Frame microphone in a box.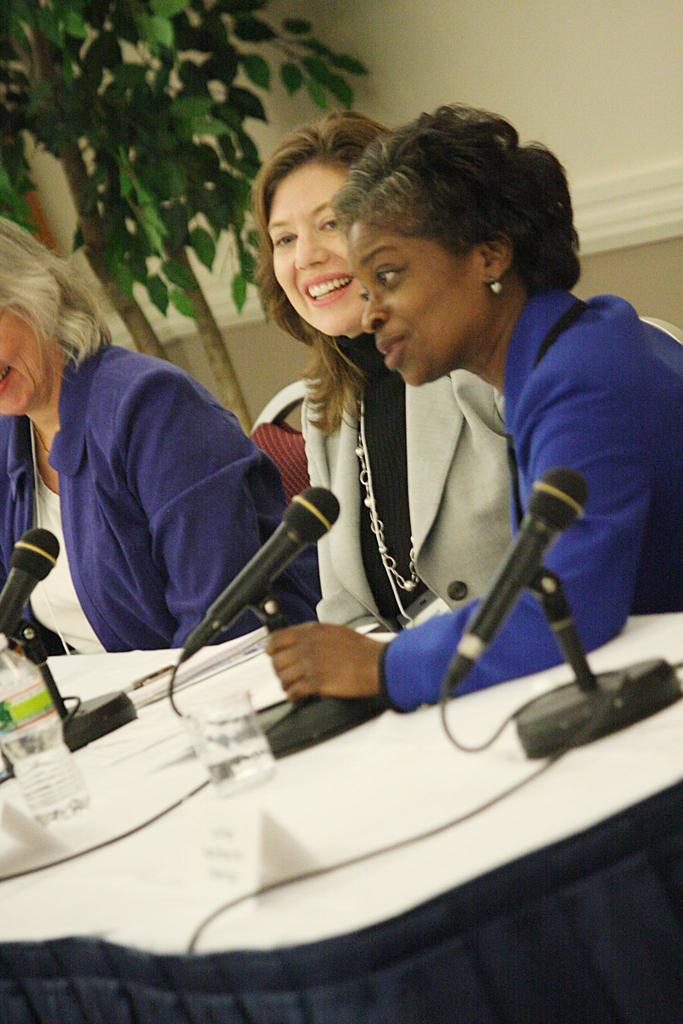
bbox=[0, 532, 61, 641].
